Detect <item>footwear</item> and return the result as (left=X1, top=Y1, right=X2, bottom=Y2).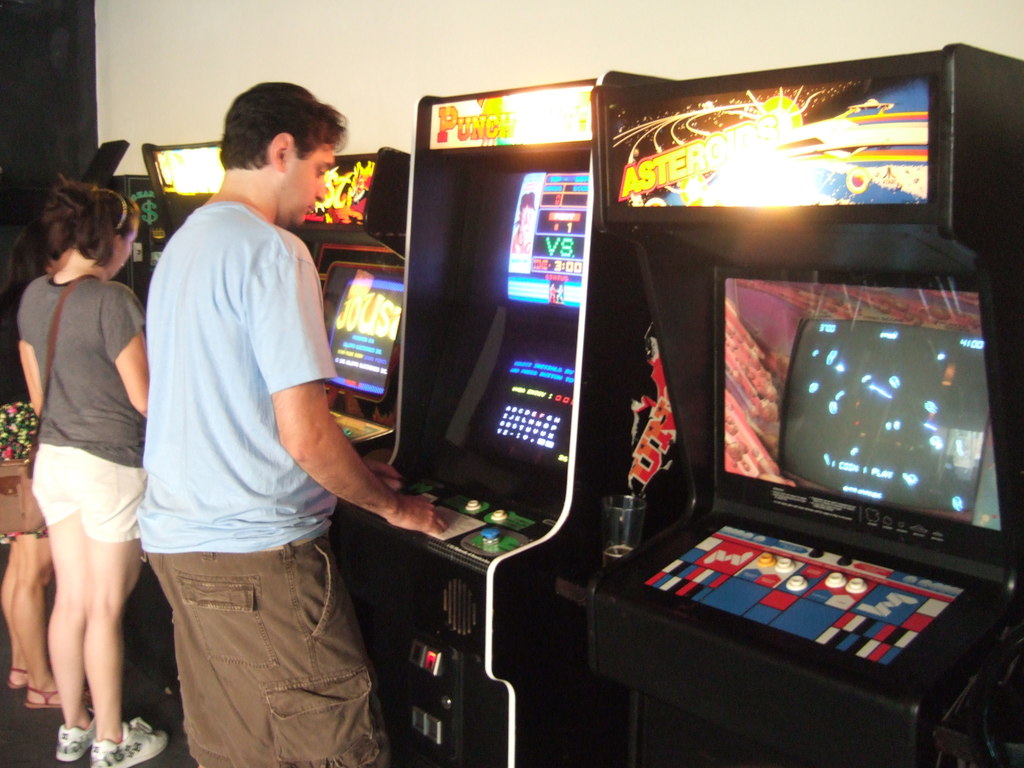
(left=80, top=726, right=175, bottom=767).
